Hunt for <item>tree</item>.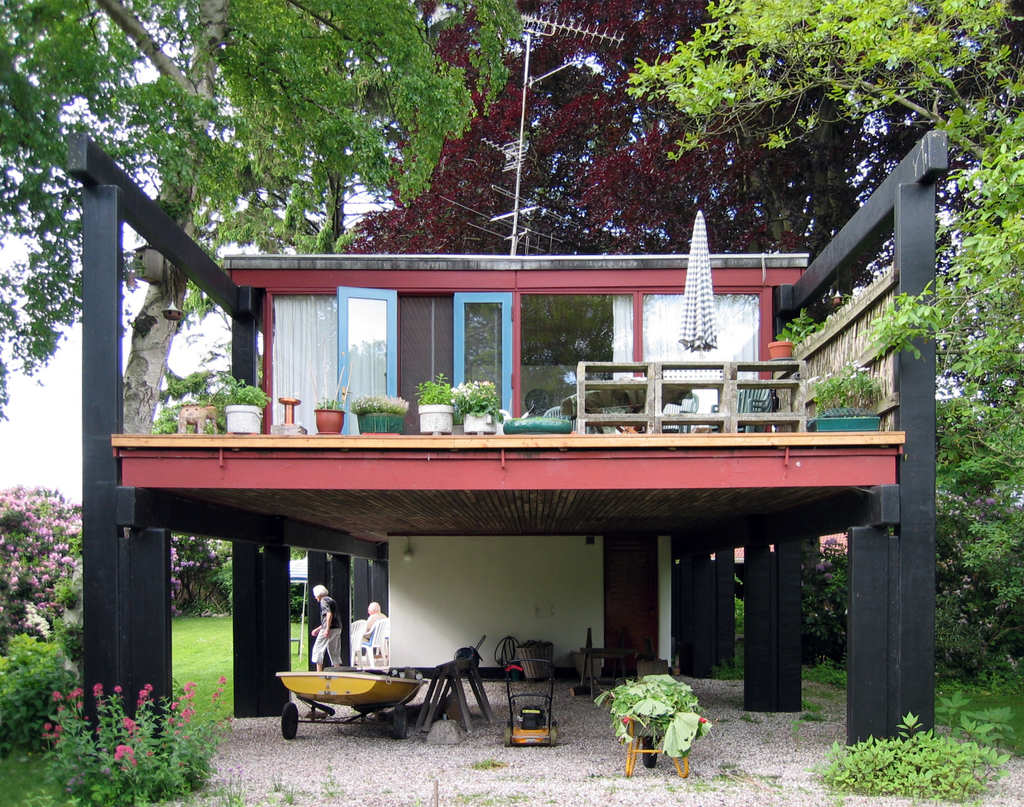
Hunted down at detection(620, 0, 1023, 192).
